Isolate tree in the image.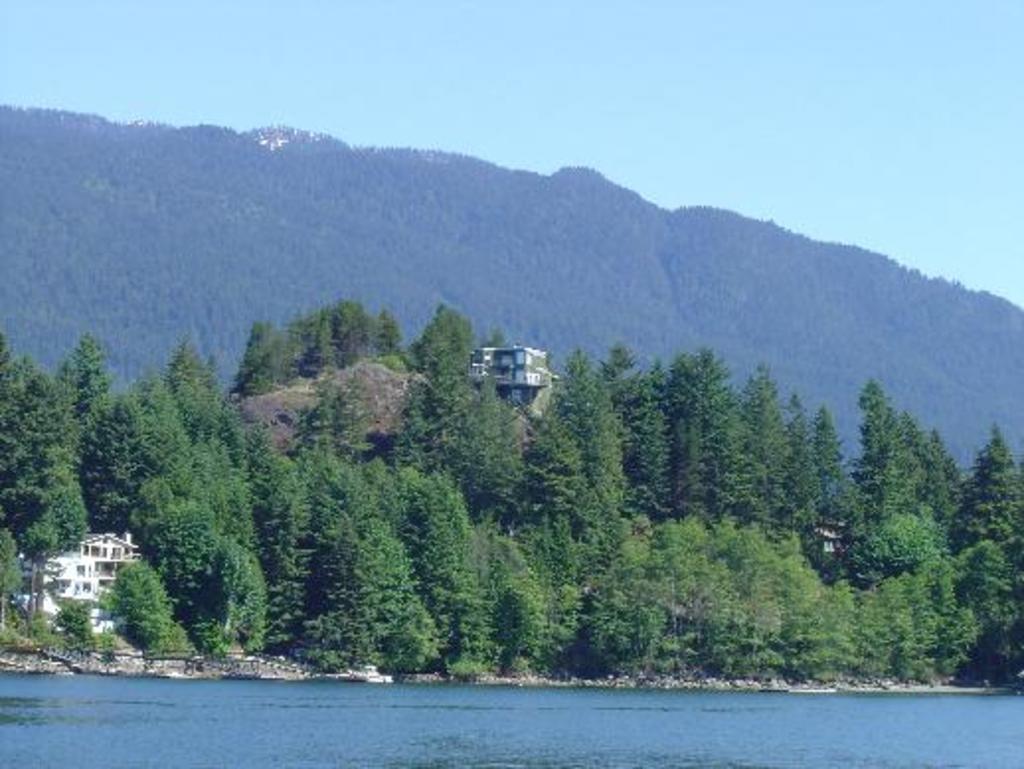
Isolated region: crop(844, 362, 957, 573).
